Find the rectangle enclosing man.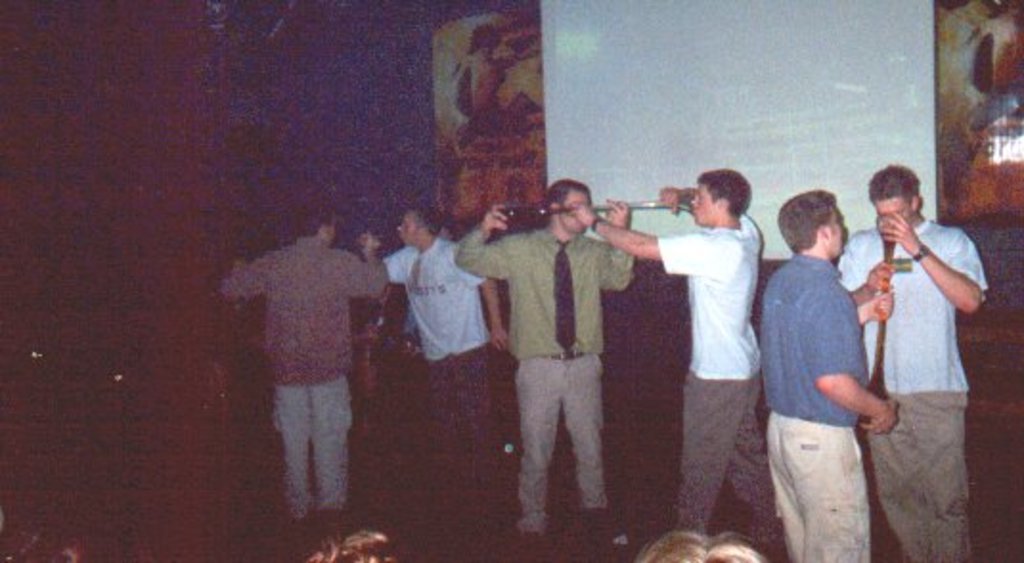
[745, 180, 902, 561].
